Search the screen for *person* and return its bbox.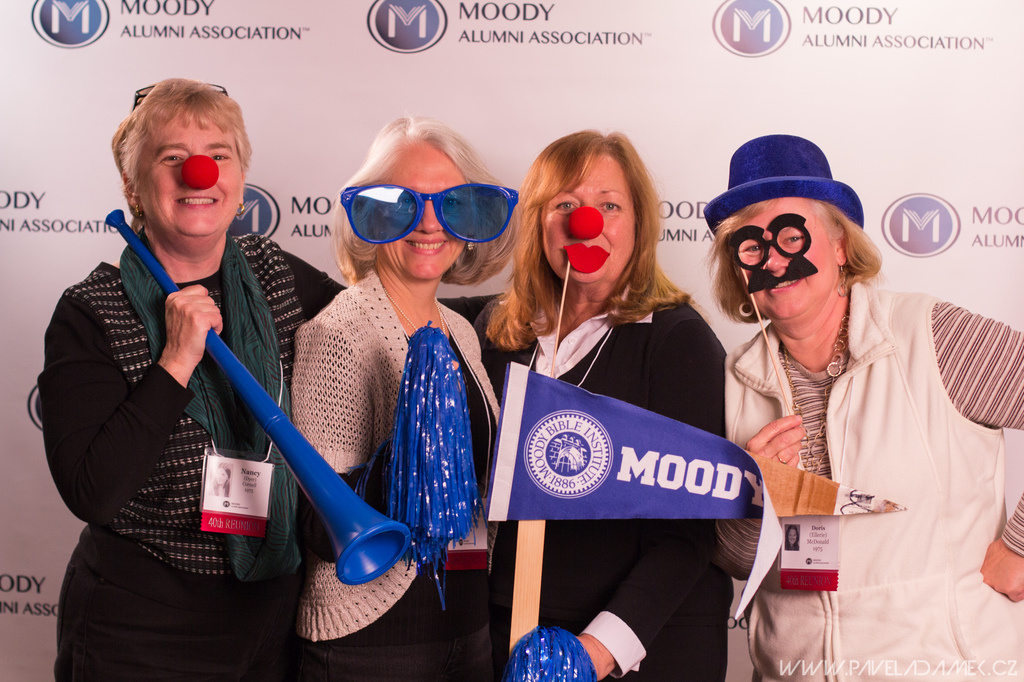
Found: [476,129,736,681].
